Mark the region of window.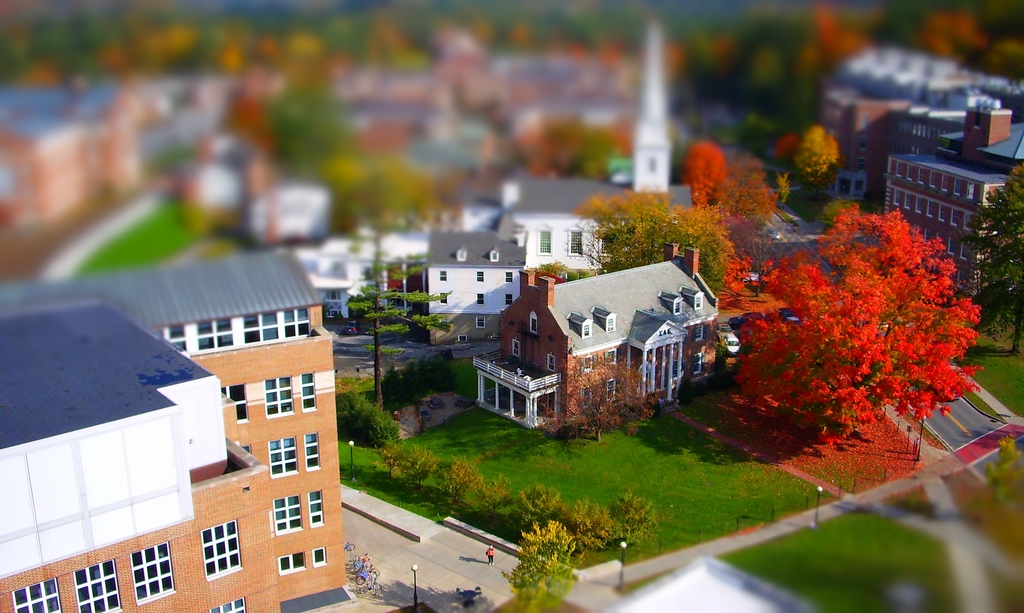
Region: <bbox>946, 237, 955, 253</bbox>.
